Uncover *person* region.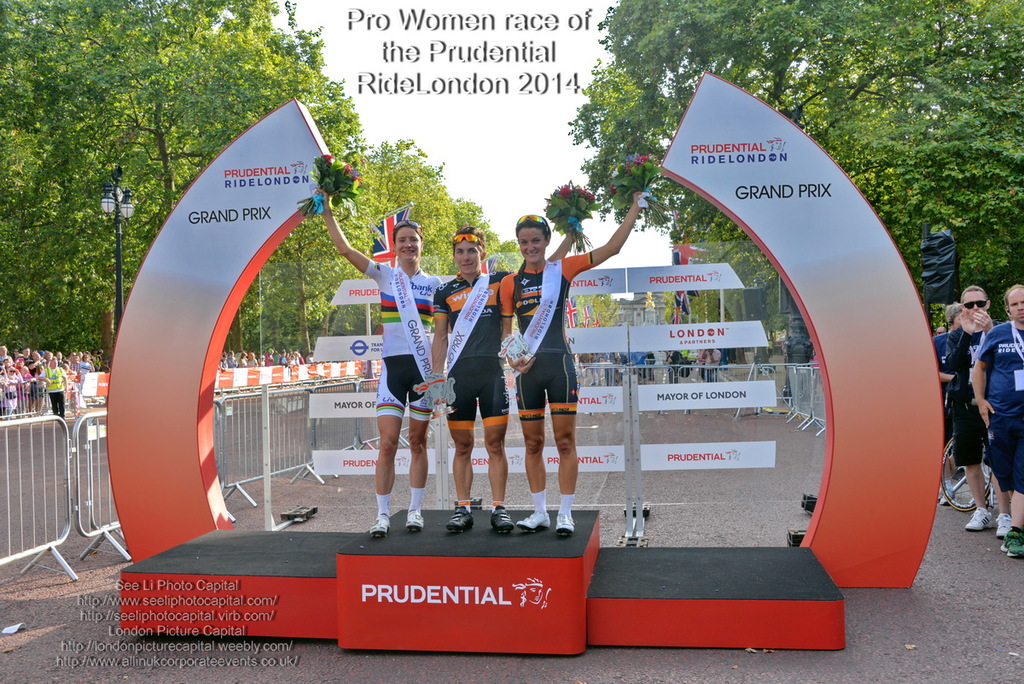
Uncovered: detection(422, 227, 523, 535).
